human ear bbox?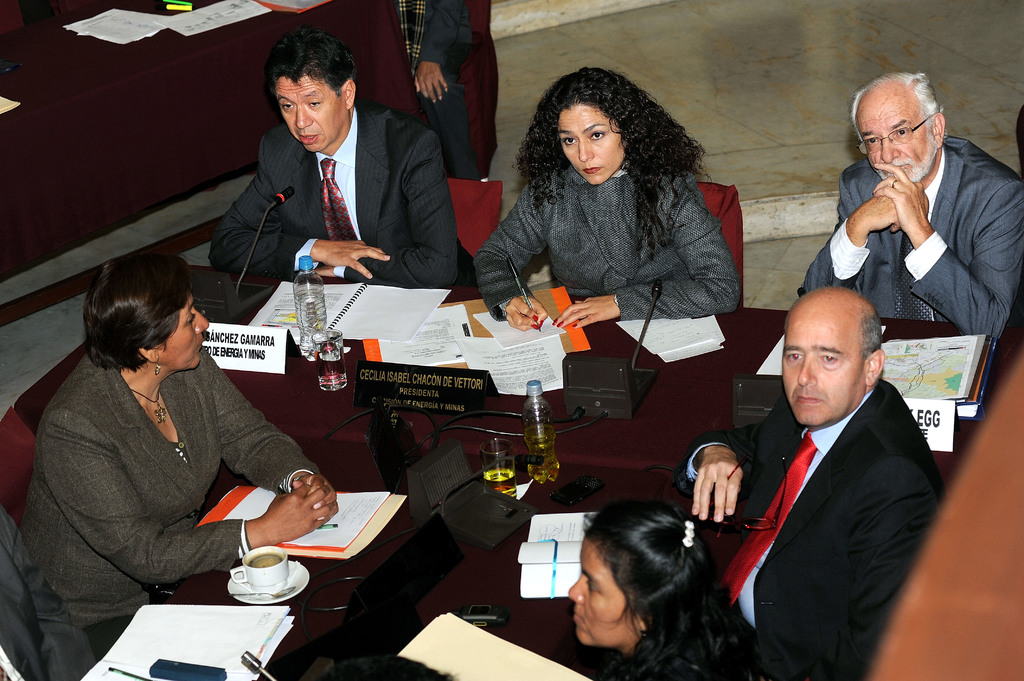
box(867, 351, 884, 383)
